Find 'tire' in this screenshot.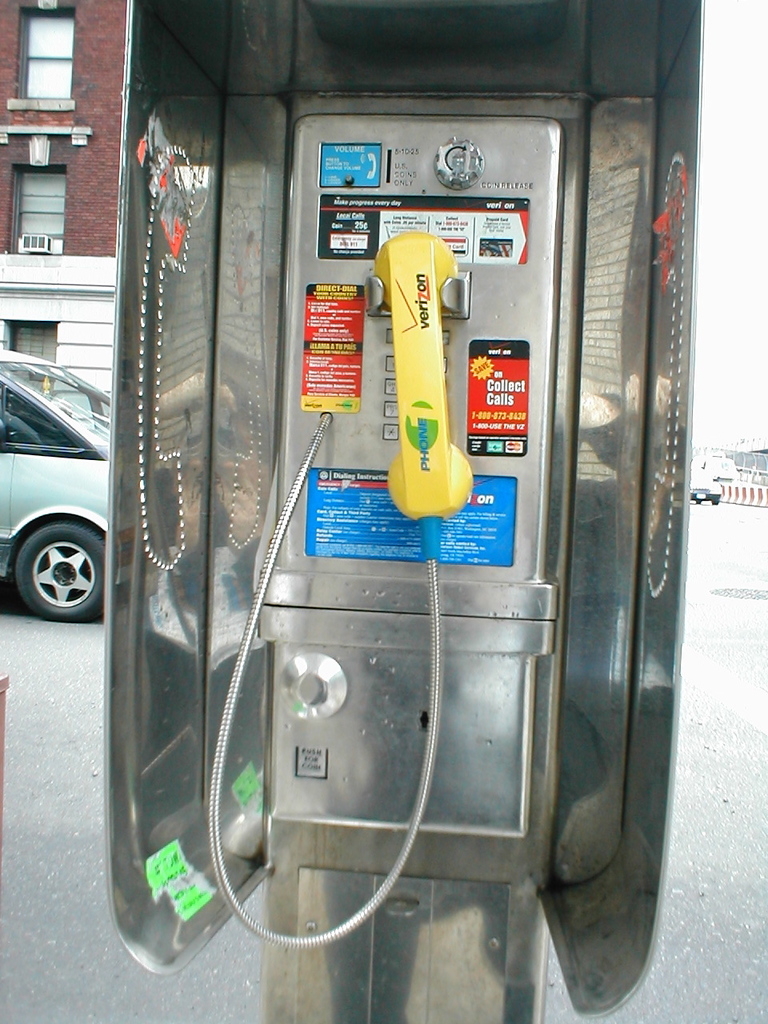
The bounding box for 'tire' is left=3, top=503, right=102, bottom=622.
